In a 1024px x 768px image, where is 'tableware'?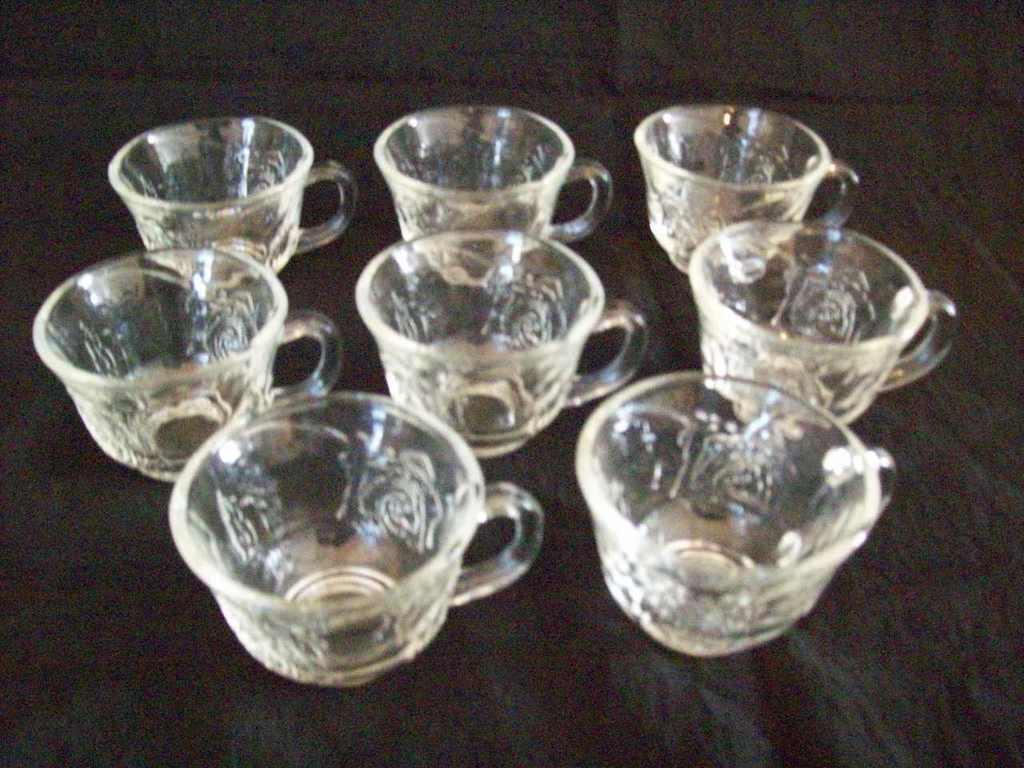
bbox=(354, 218, 650, 446).
